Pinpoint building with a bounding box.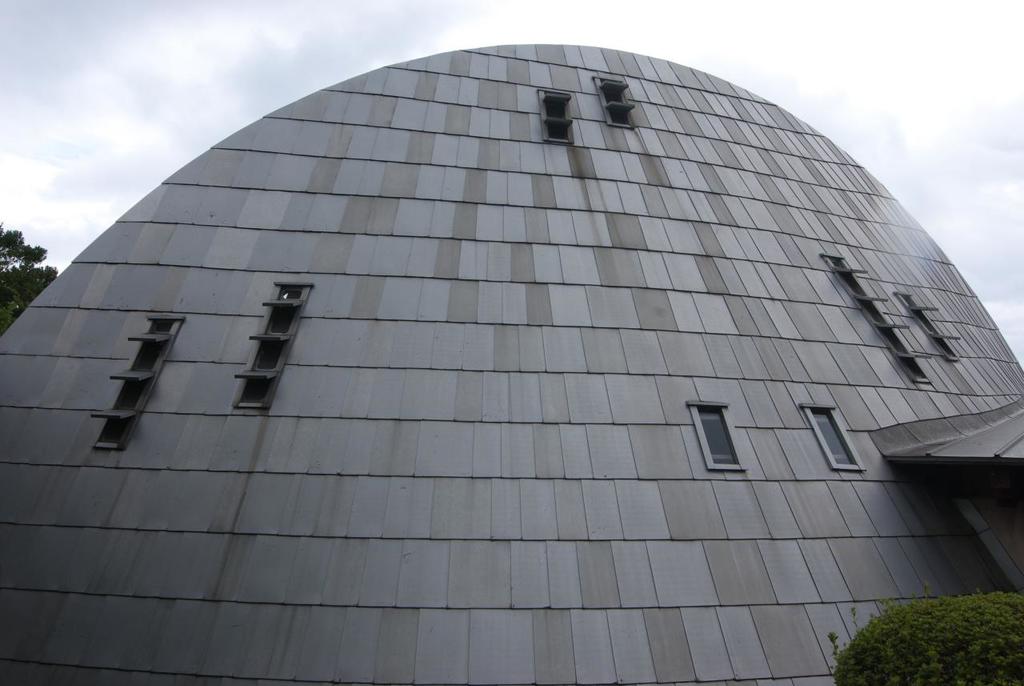
box=[0, 34, 1023, 685].
